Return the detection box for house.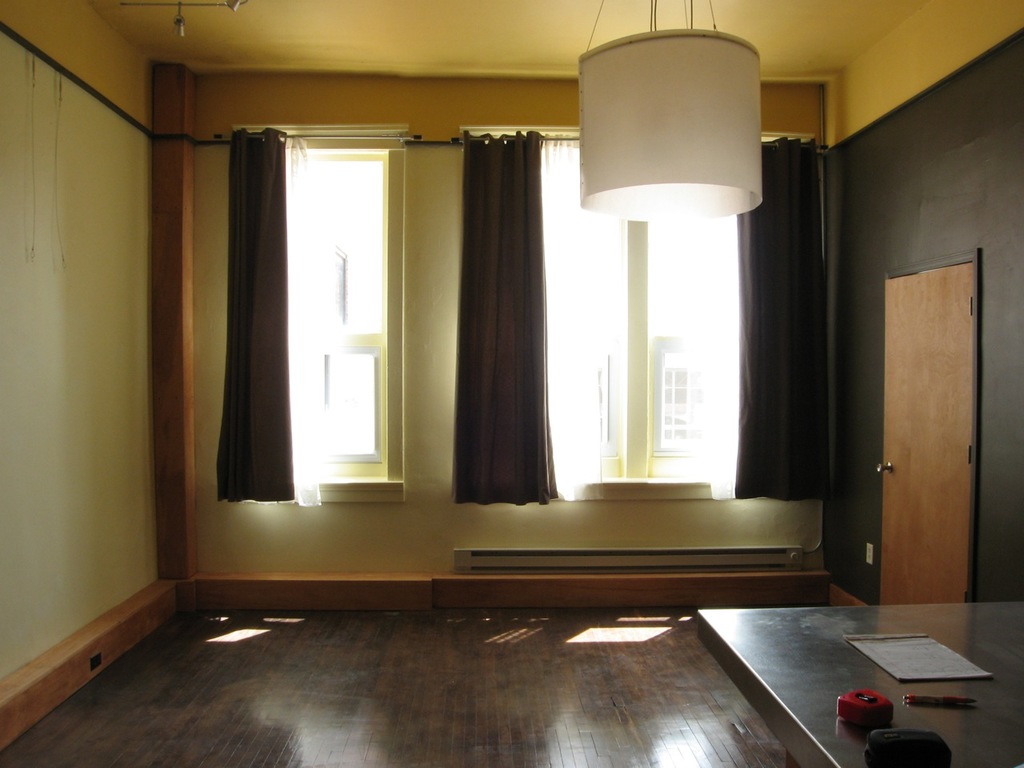
(0, 0, 1023, 767).
